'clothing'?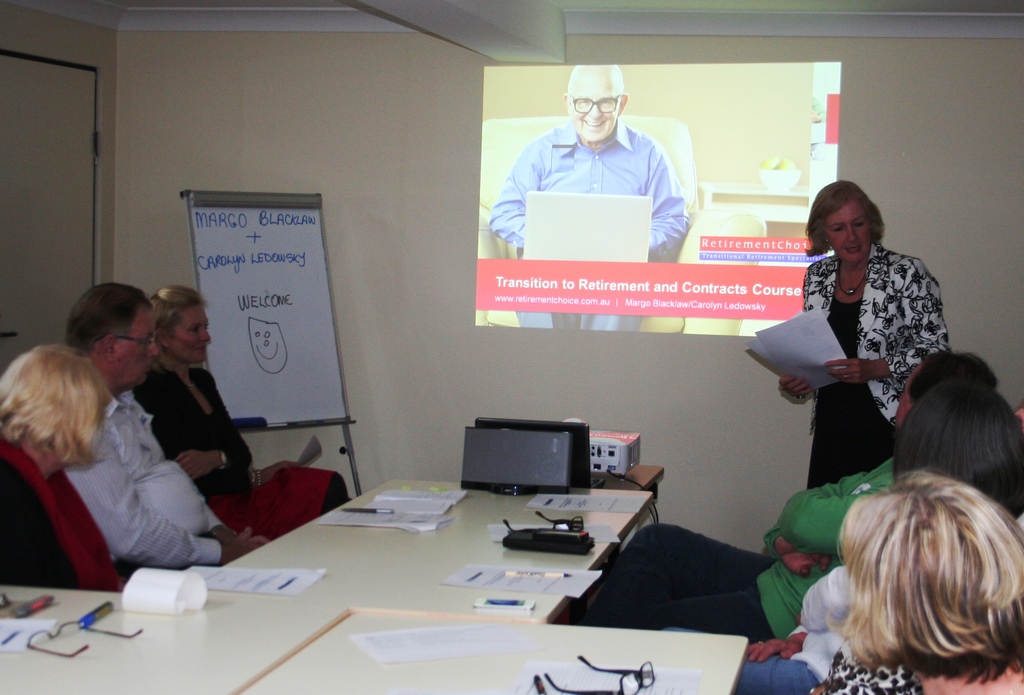
131, 367, 346, 570
